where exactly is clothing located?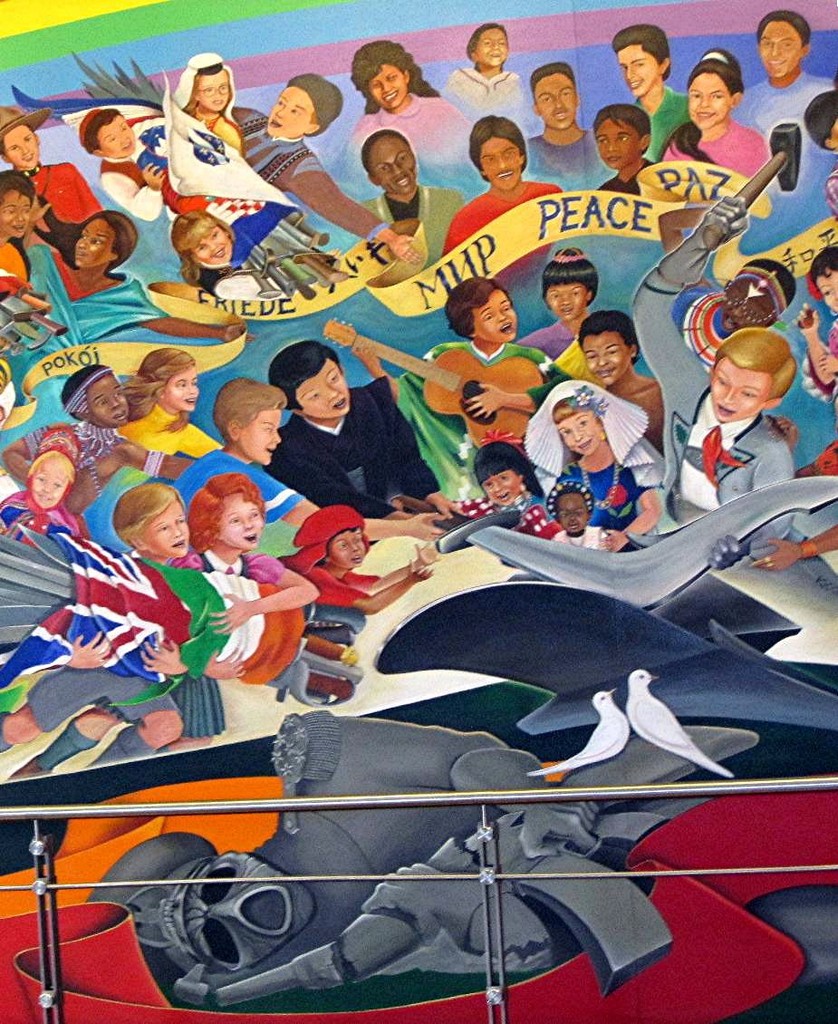
Its bounding box is 338, 102, 481, 177.
